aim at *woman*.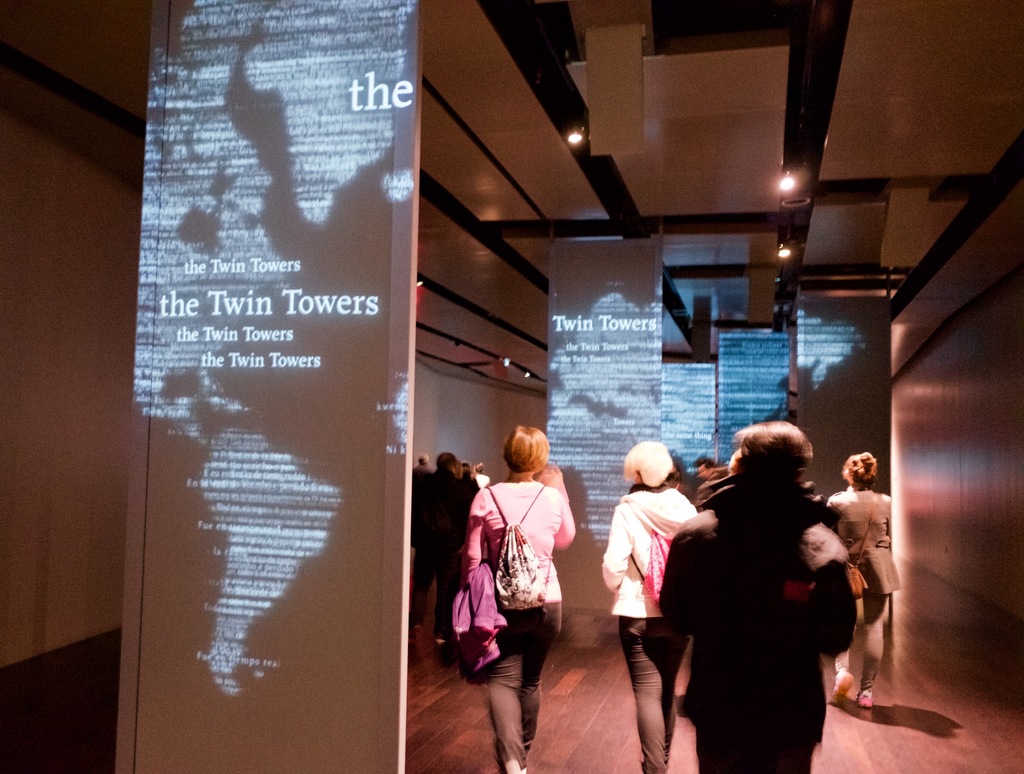
Aimed at 822,451,899,711.
